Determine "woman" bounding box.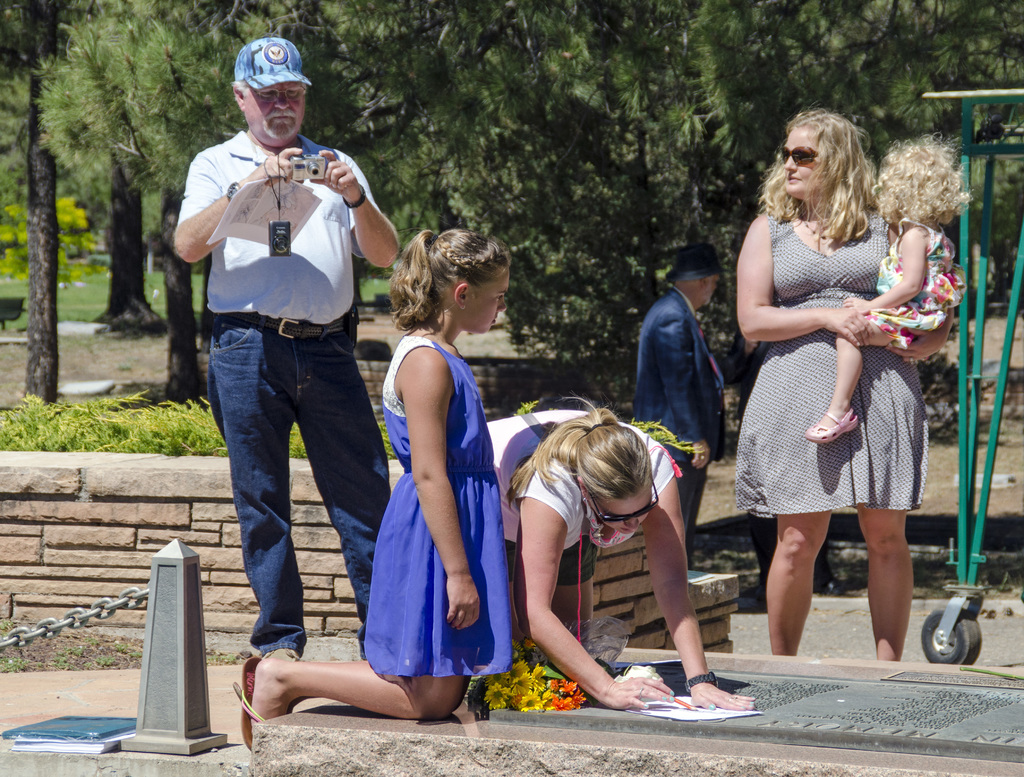
Determined: {"x1": 737, "y1": 115, "x2": 958, "y2": 663}.
